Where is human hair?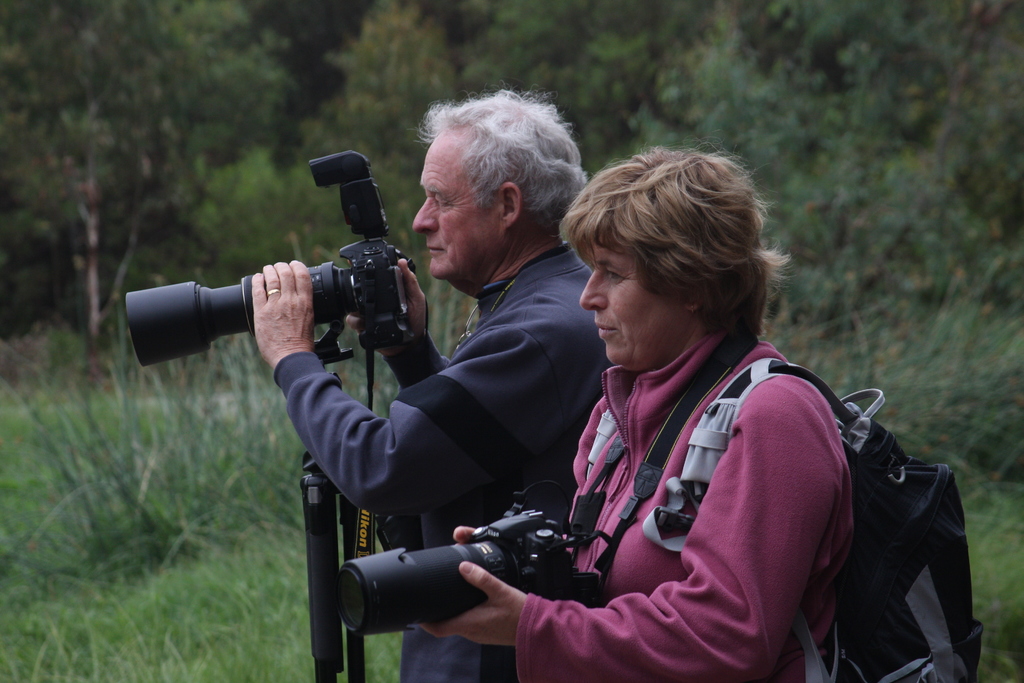
<bbox>563, 138, 791, 334</bbox>.
